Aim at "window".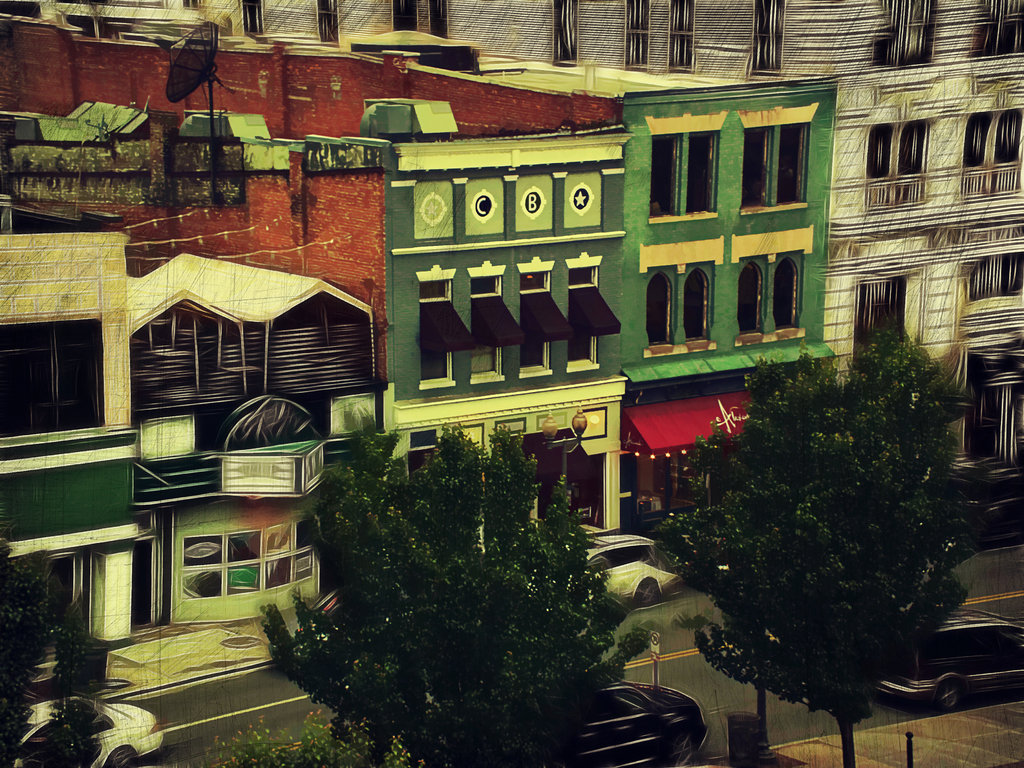
Aimed at 13/287/108/452.
